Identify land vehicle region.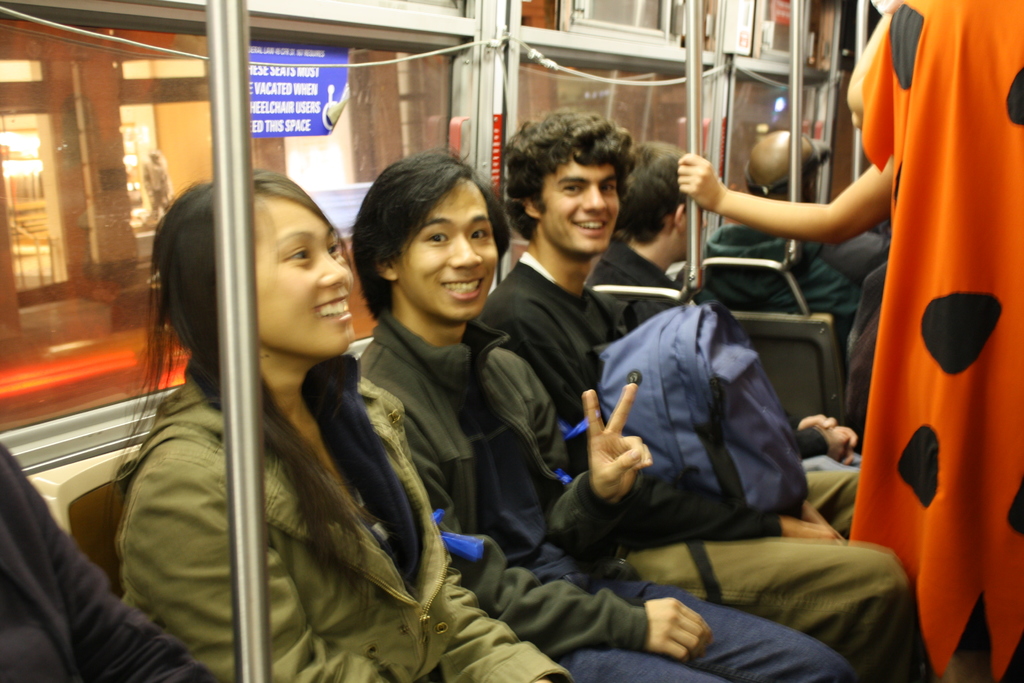
Region: {"x1": 0, "y1": 0, "x2": 1023, "y2": 682}.
